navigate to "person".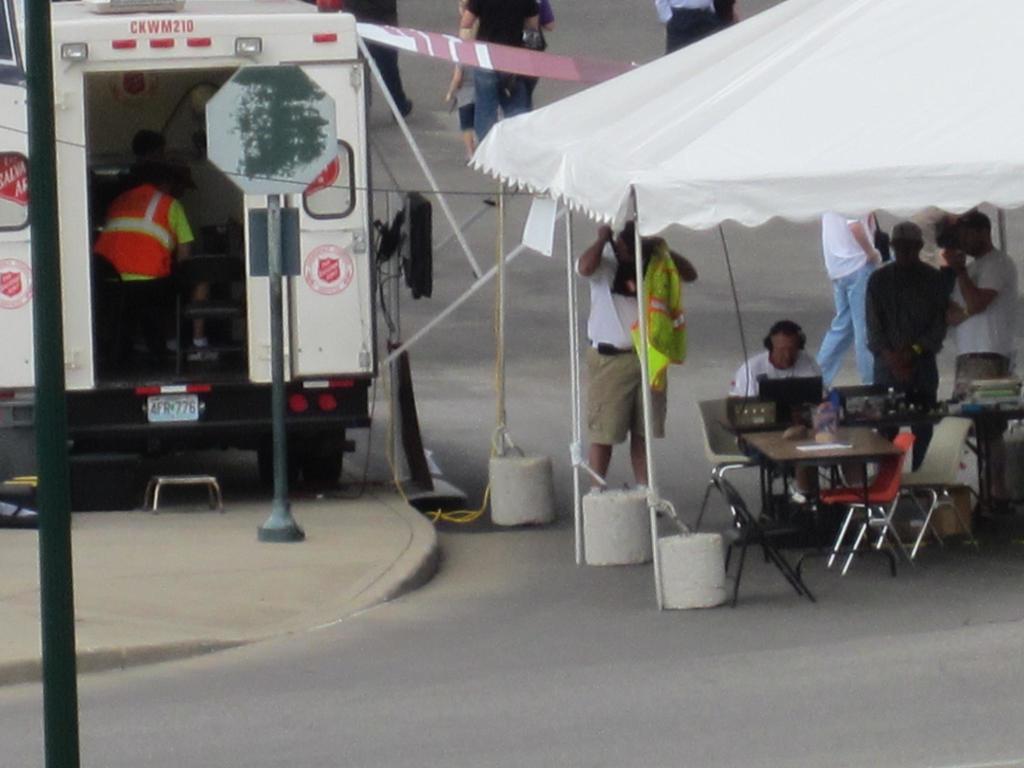
Navigation target: <region>525, 0, 552, 102</region>.
